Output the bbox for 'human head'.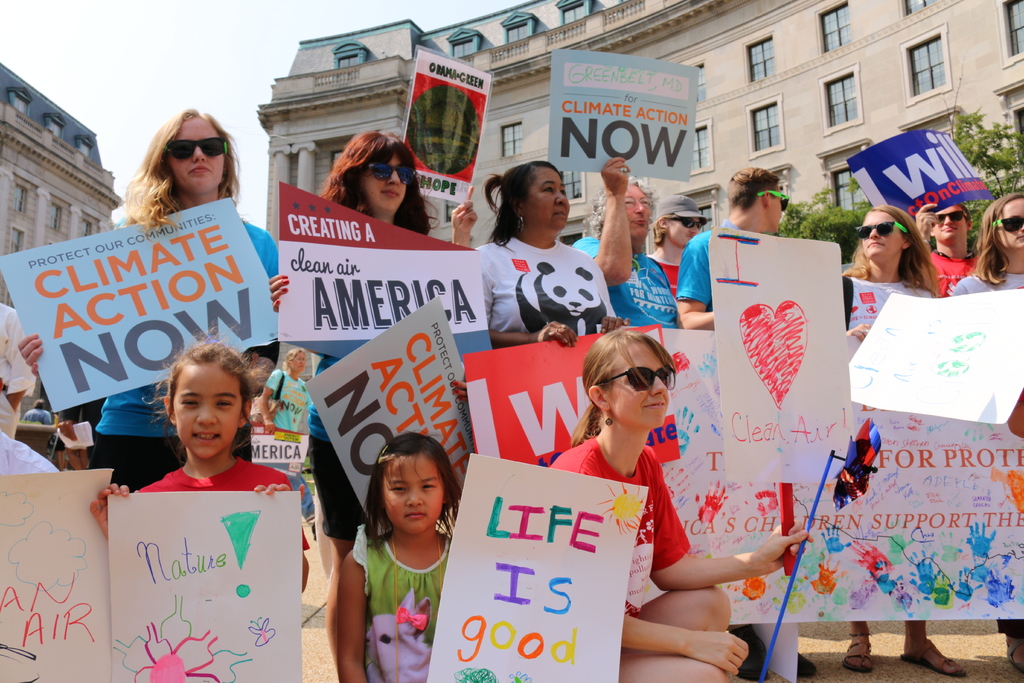
bbox=(150, 342, 243, 461).
